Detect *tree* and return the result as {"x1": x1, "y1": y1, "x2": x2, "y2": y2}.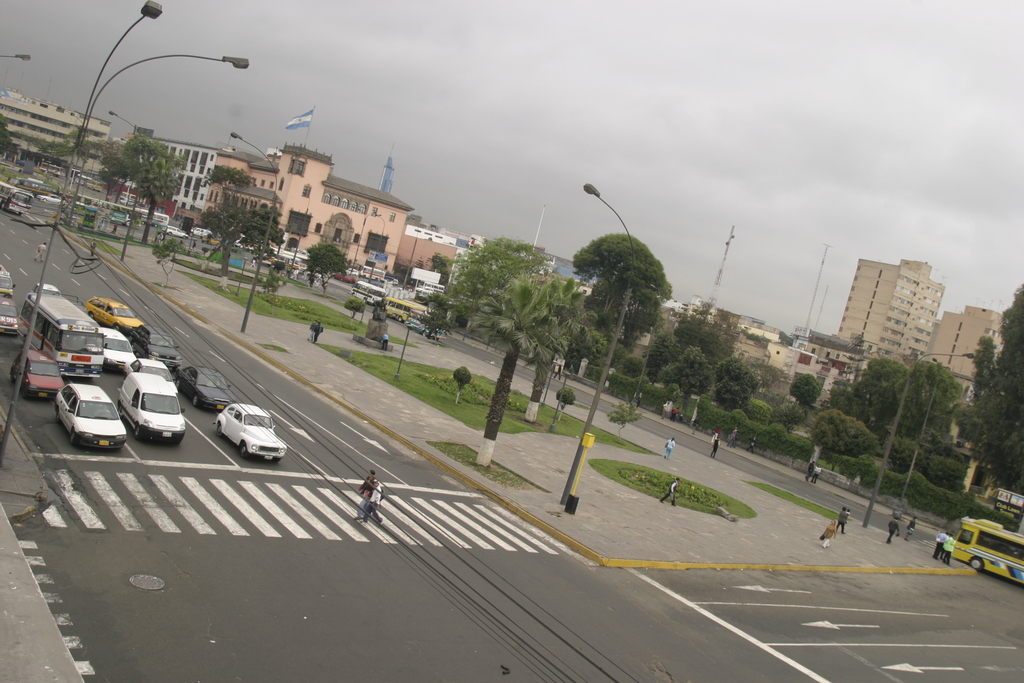
{"x1": 305, "y1": 243, "x2": 346, "y2": 299}.
